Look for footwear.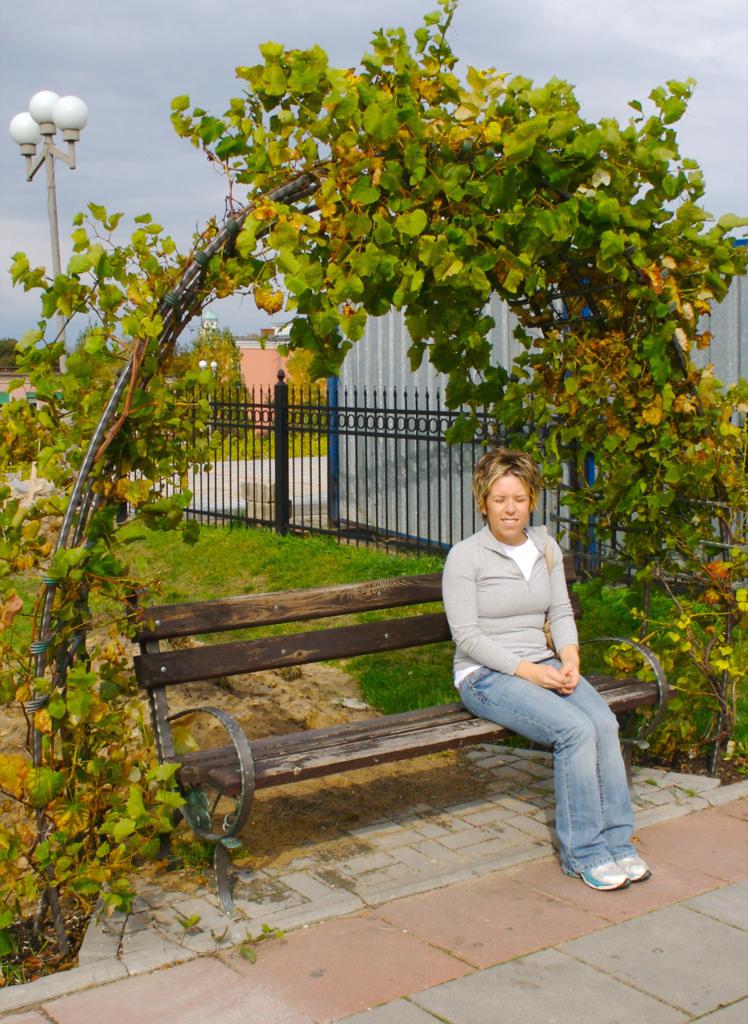
Found: 556/858/632/894.
